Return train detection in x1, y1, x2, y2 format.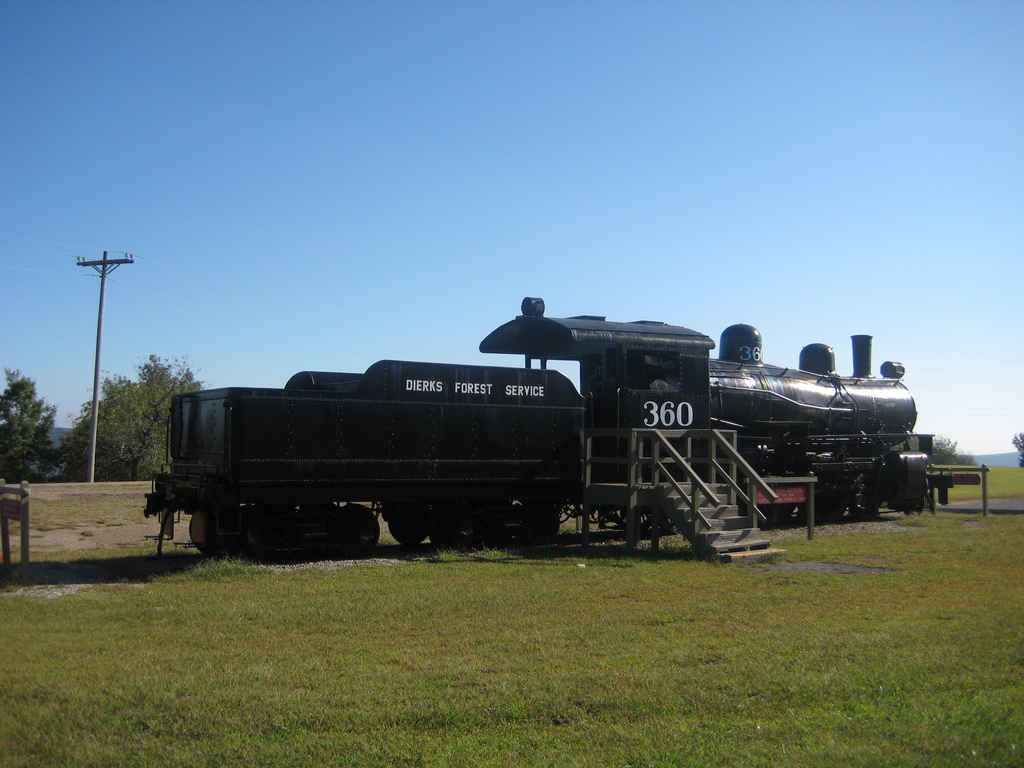
131, 294, 941, 557.
